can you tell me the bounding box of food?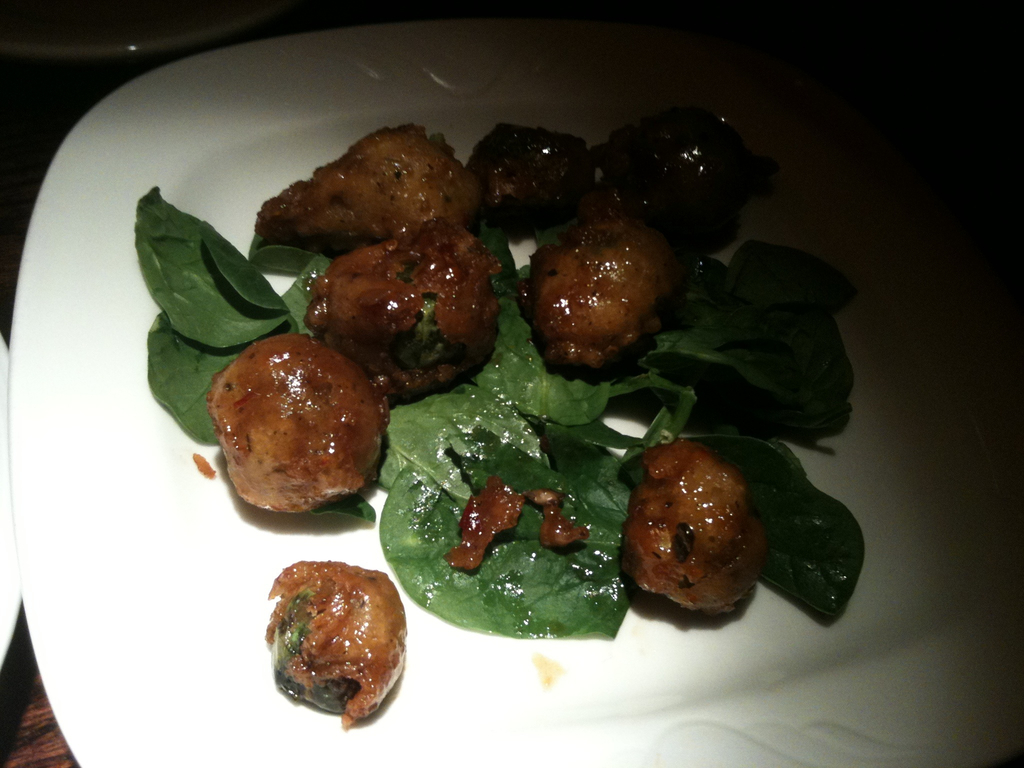
(left=311, top=218, right=506, bottom=408).
